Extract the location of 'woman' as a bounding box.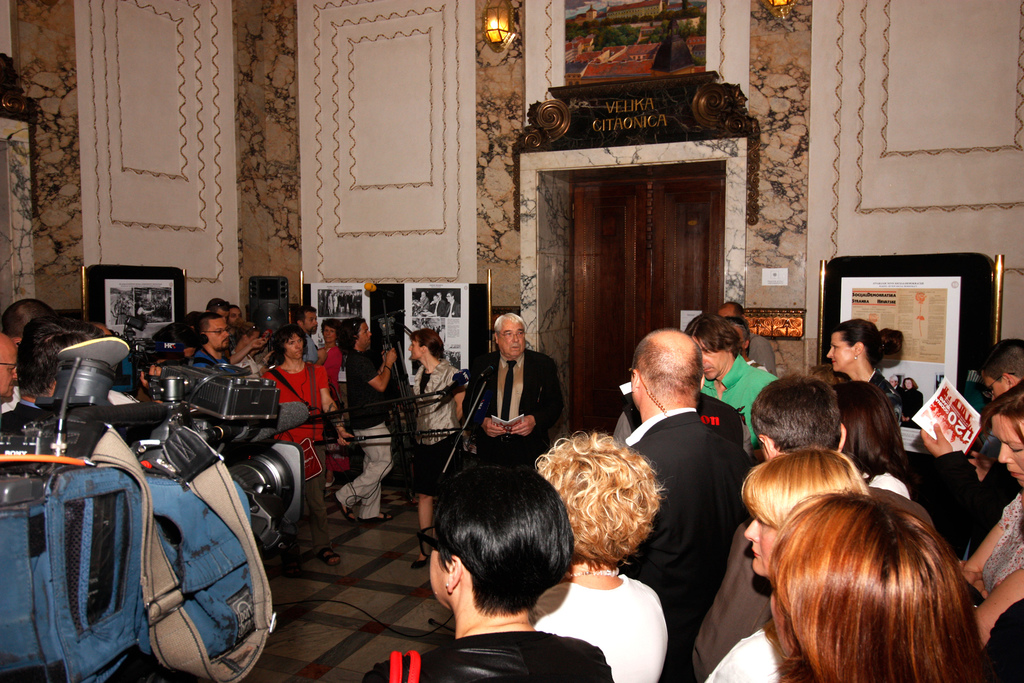
region(839, 320, 904, 429).
